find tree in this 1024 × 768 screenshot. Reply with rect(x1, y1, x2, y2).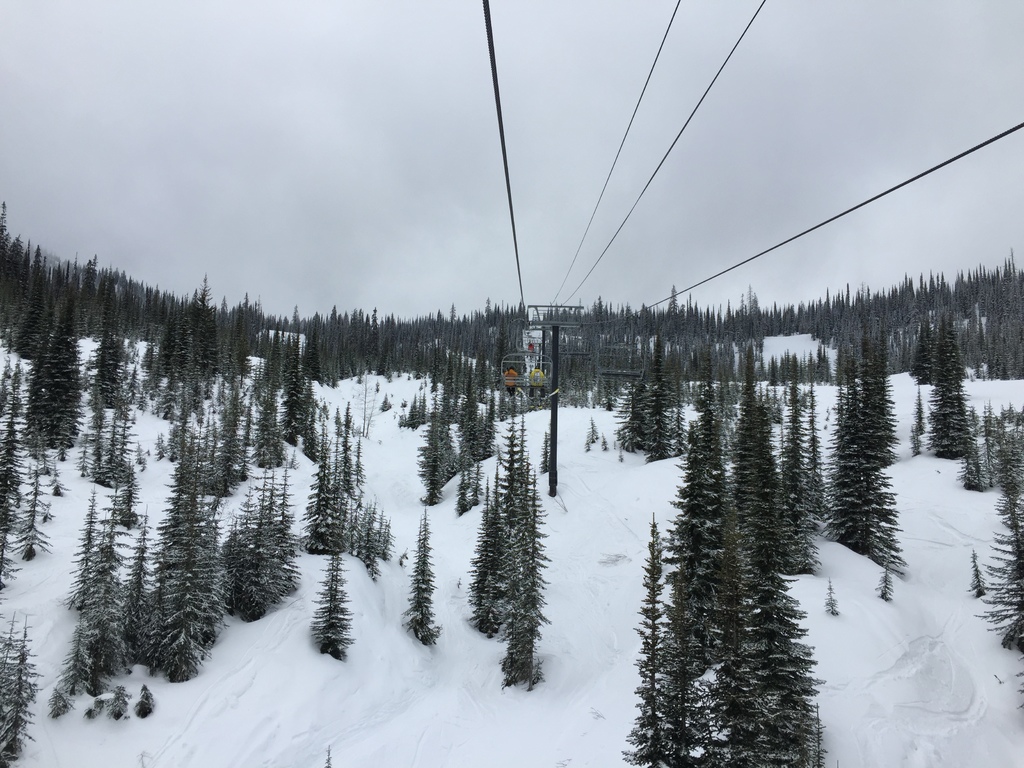
rect(723, 357, 783, 577).
